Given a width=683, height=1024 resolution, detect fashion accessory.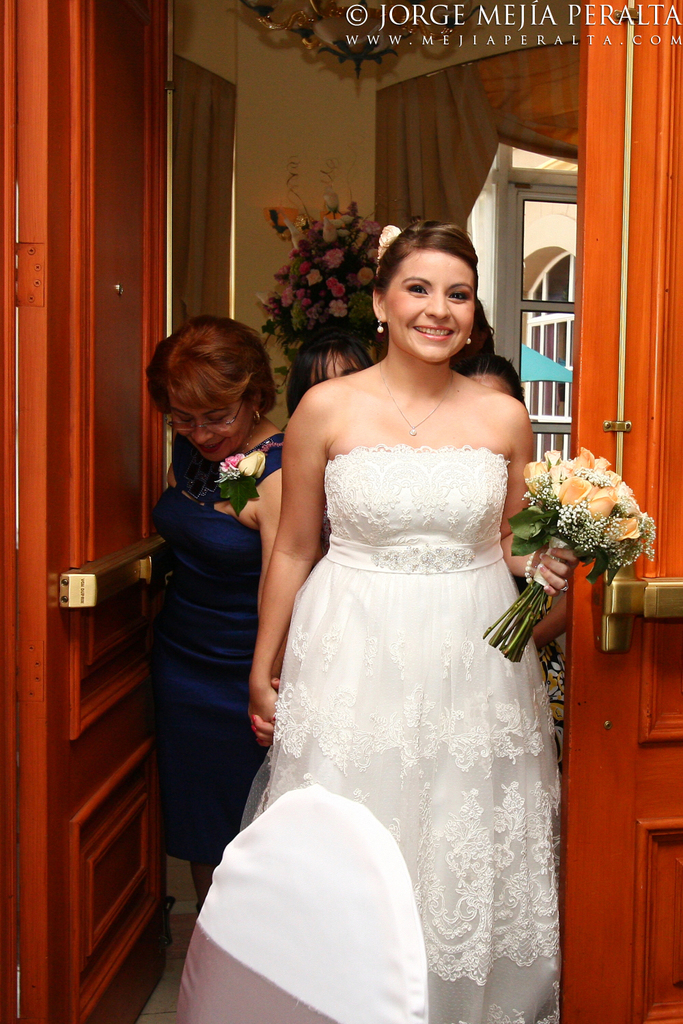
x1=521 y1=547 x2=537 y2=586.
